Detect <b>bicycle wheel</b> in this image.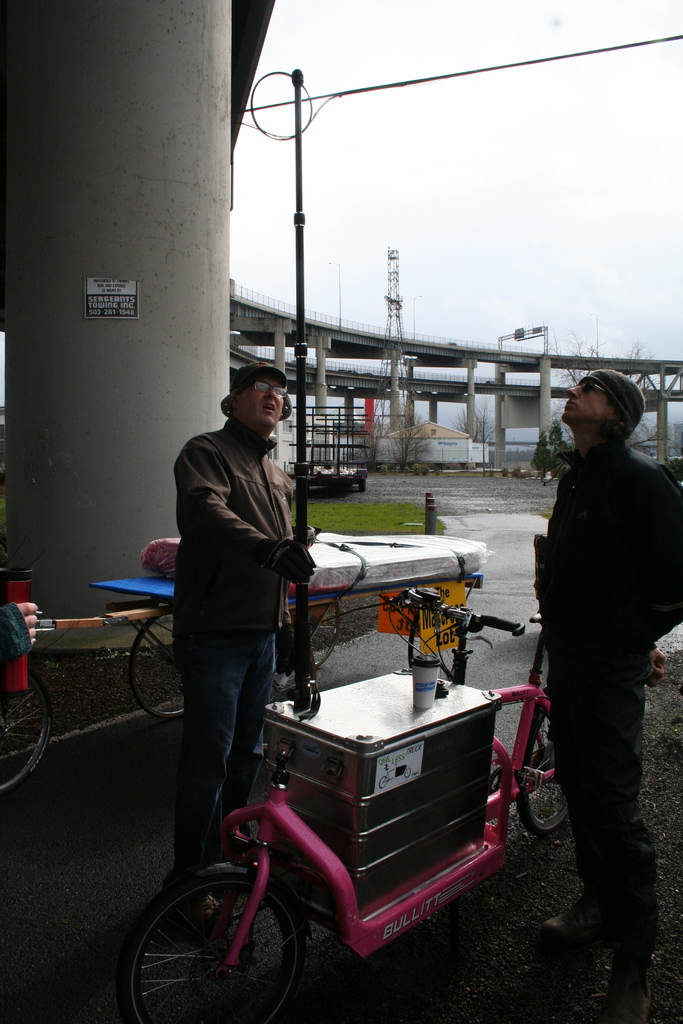
Detection: box(523, 691, 566, 837).
